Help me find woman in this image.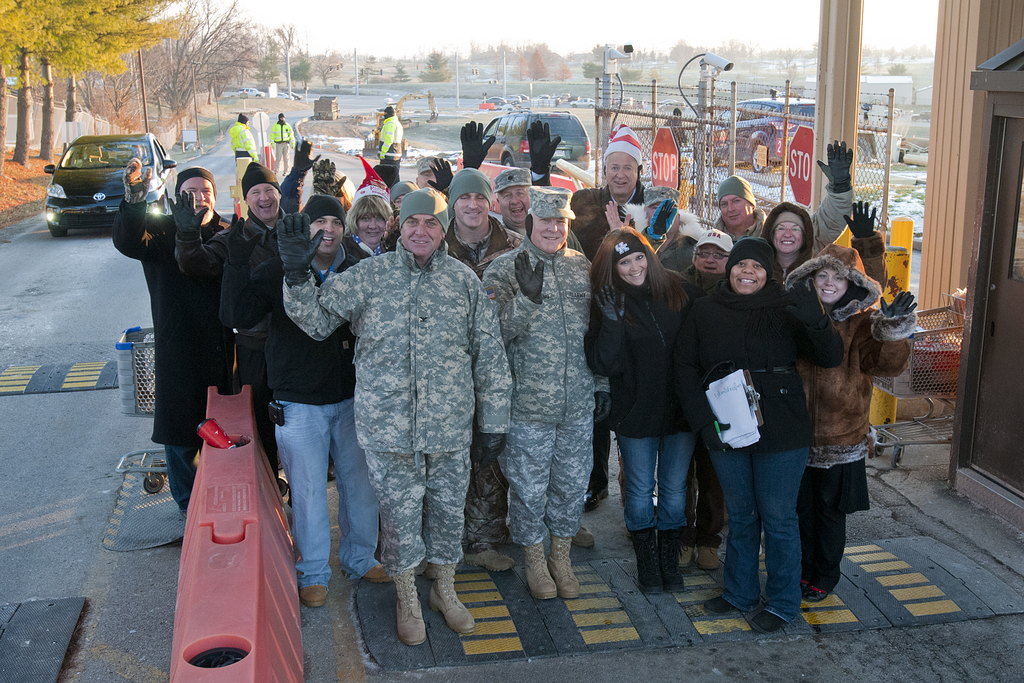
Found it: bbox=[584, 222, 694, 593].
